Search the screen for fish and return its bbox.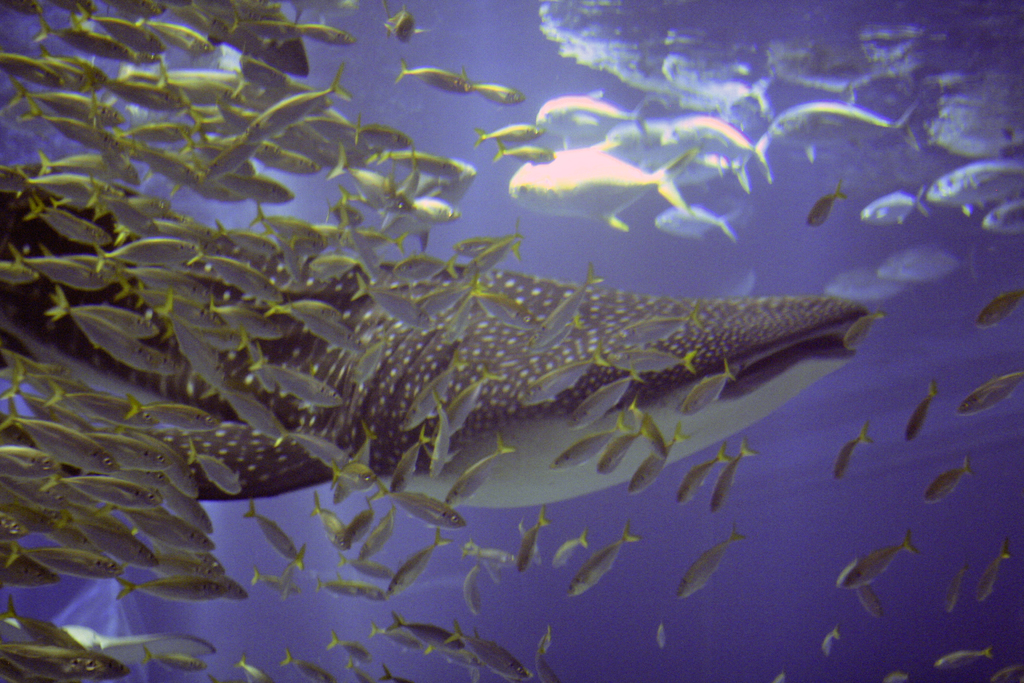
Found: <region>972, 538, 1010, 595</region>.
